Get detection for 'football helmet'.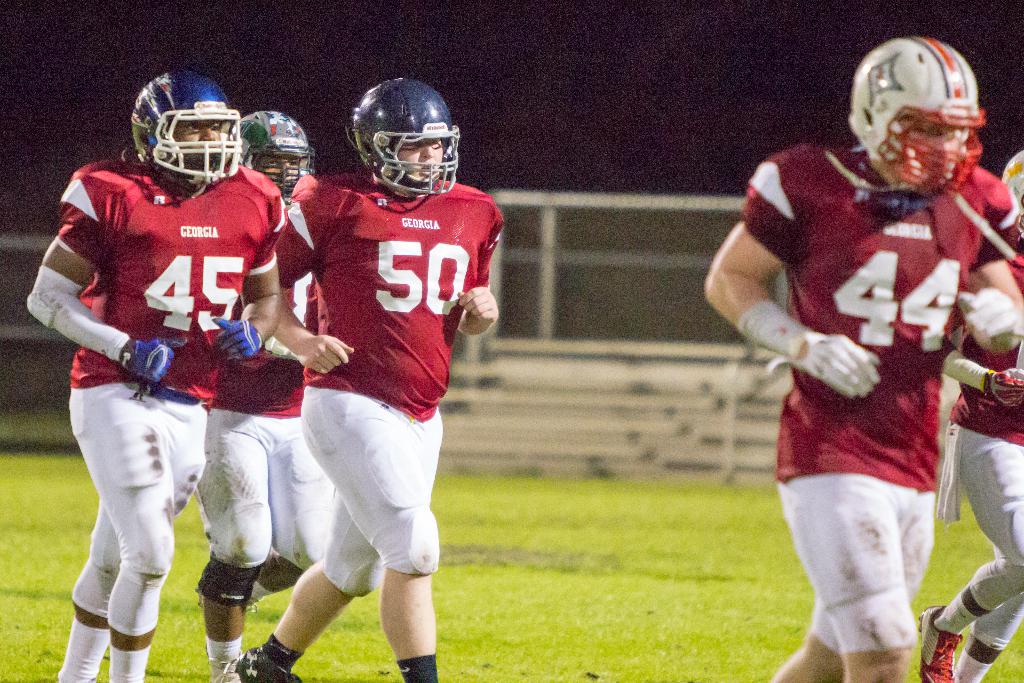
Detection: [x1=848, y1=36, x2=983, y2=199].
